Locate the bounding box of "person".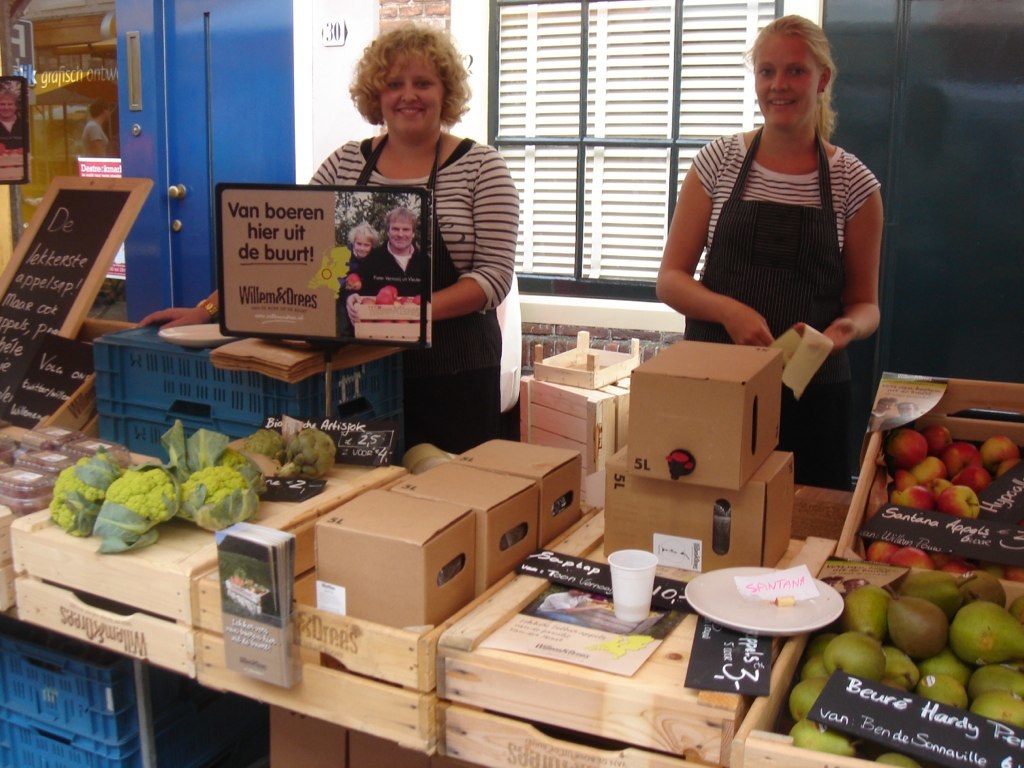
Bounding box: pyautogui.locateOnScreen(657, 12, 884, 488).
